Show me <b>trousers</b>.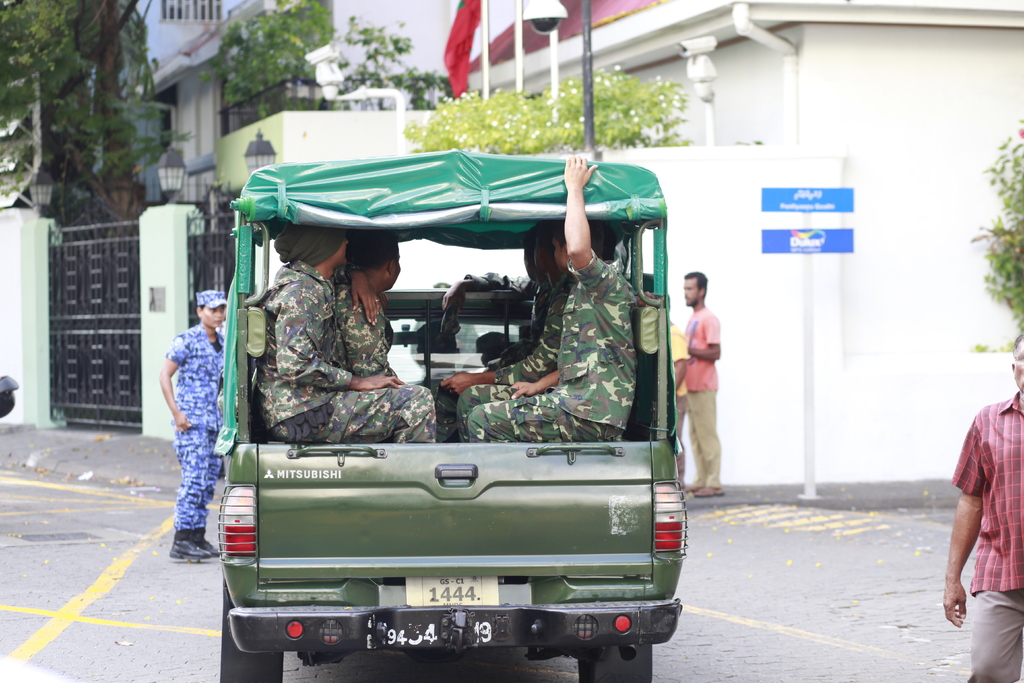
<b>trousers</b> is here: {"x1": 673, "y1": 394, "x2": 686, "y2": 483}.
